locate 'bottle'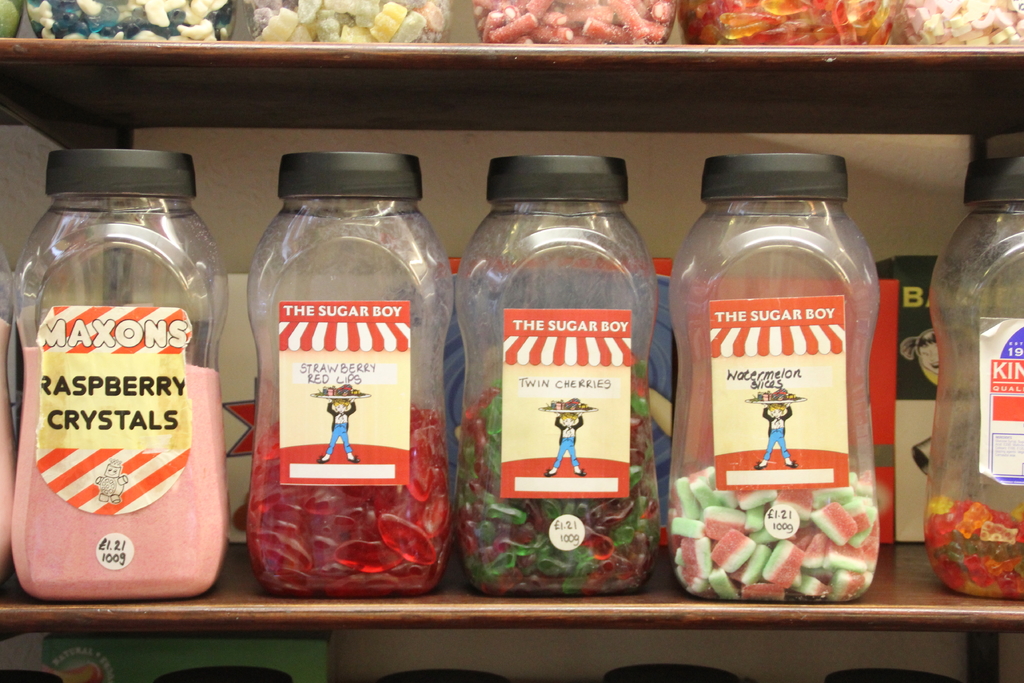
[left=239, top=0, right=445, bottom=56]
